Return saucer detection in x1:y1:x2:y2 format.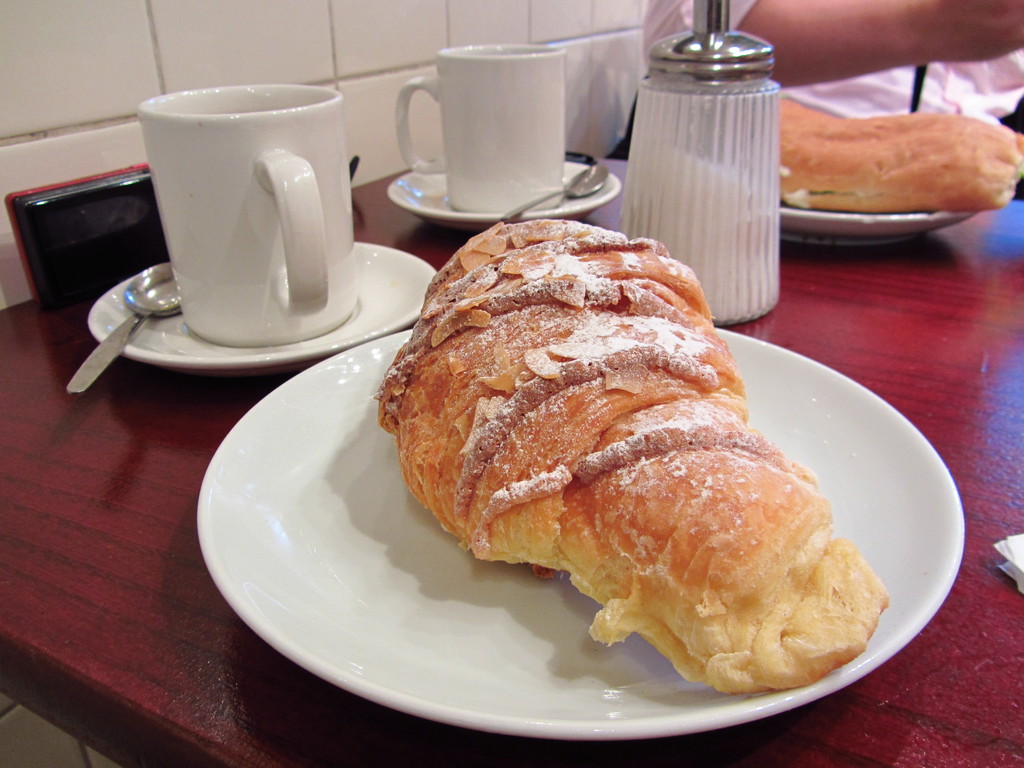
386:159:624:226.
